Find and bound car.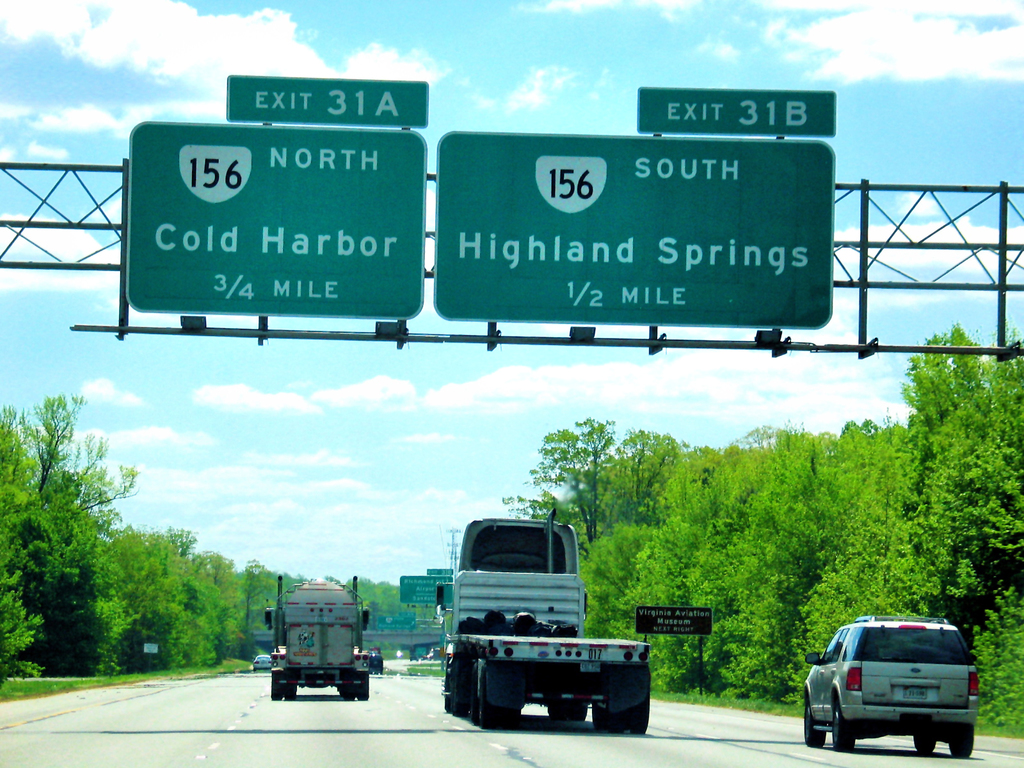
Bound: detection(802, 617, 983, 752).
